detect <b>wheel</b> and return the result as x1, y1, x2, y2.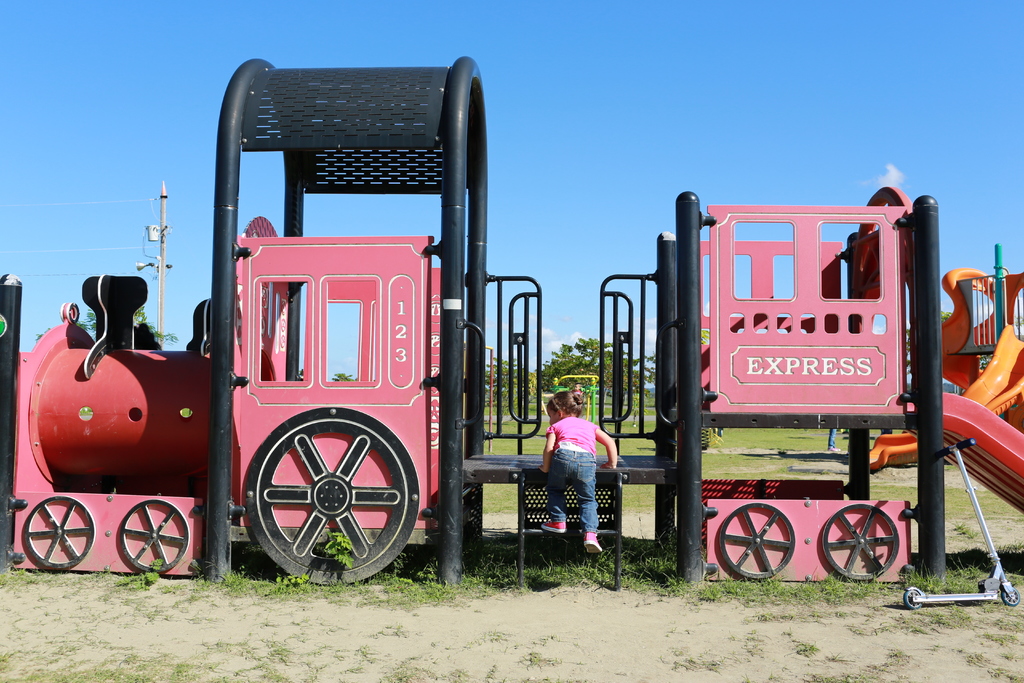
822, 504, 897, 577.
